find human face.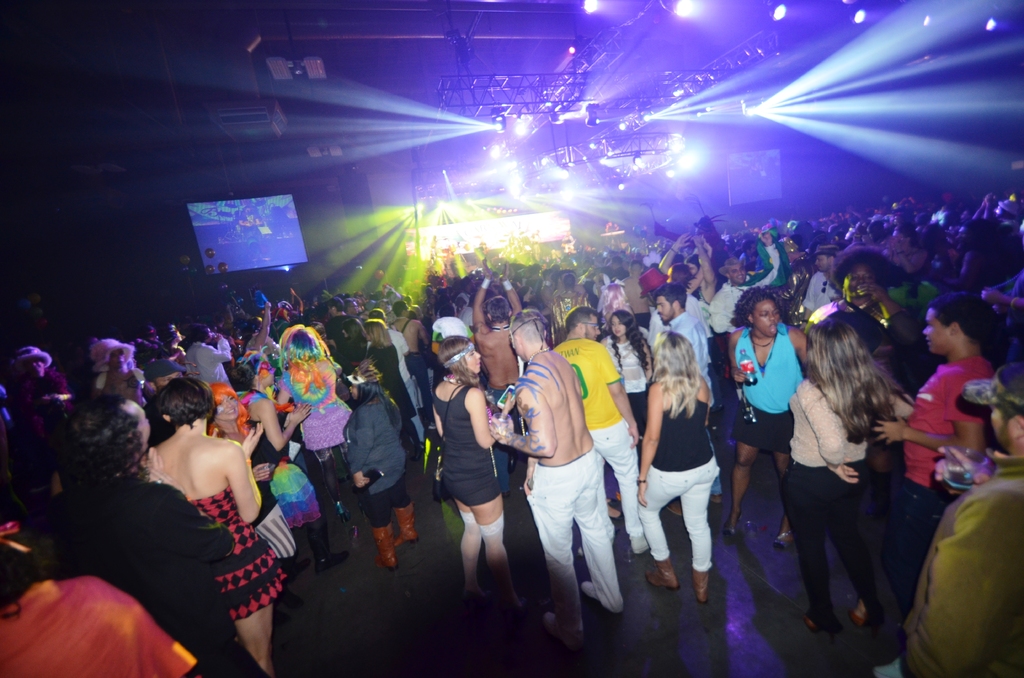
(x1=25, y1=355, x2=42, y2=378).
